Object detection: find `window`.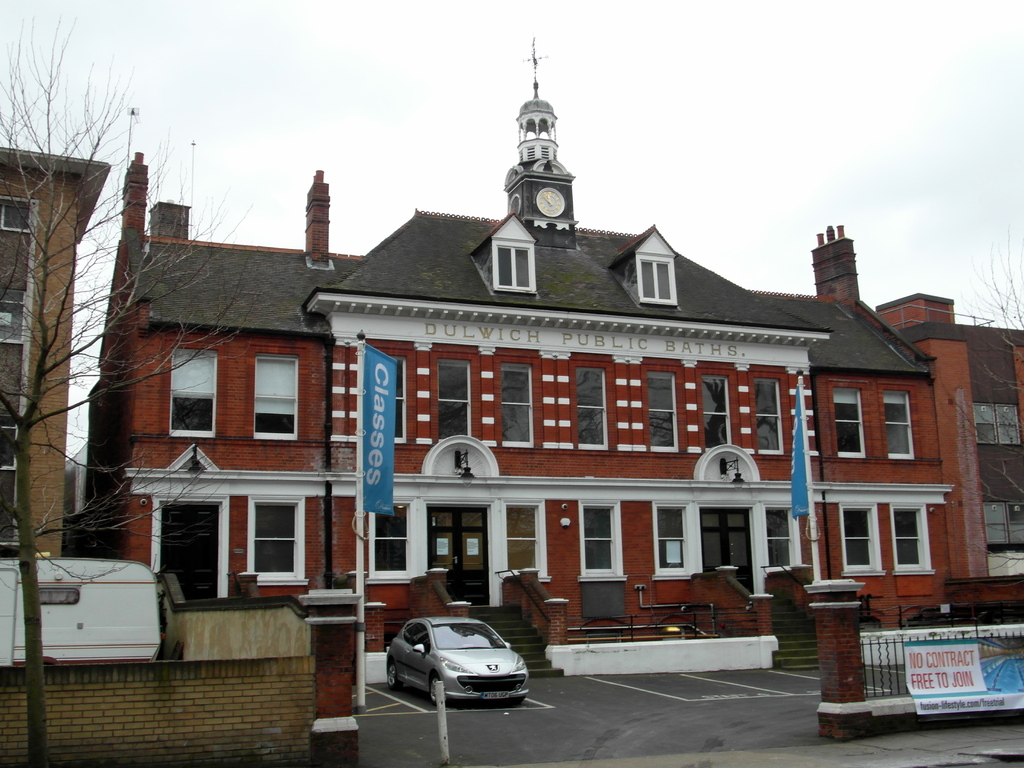
region(701, 376, 730, 456).
